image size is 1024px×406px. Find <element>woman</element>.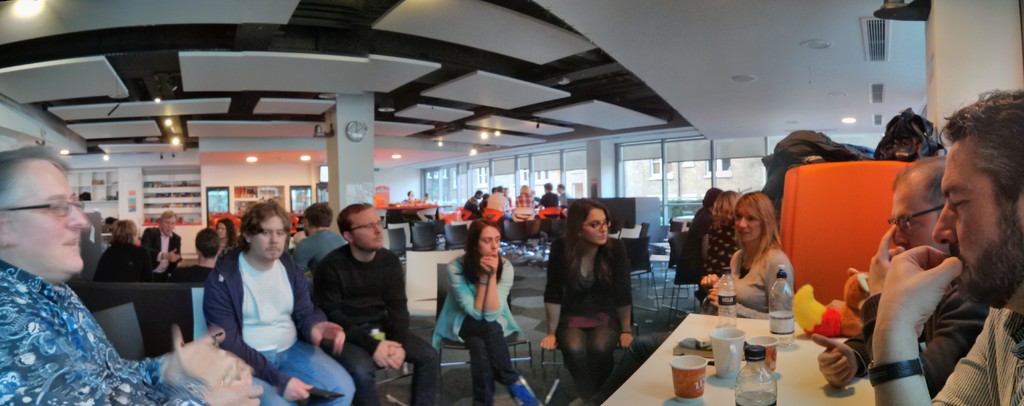
rect(430, 218, 536, 405).
